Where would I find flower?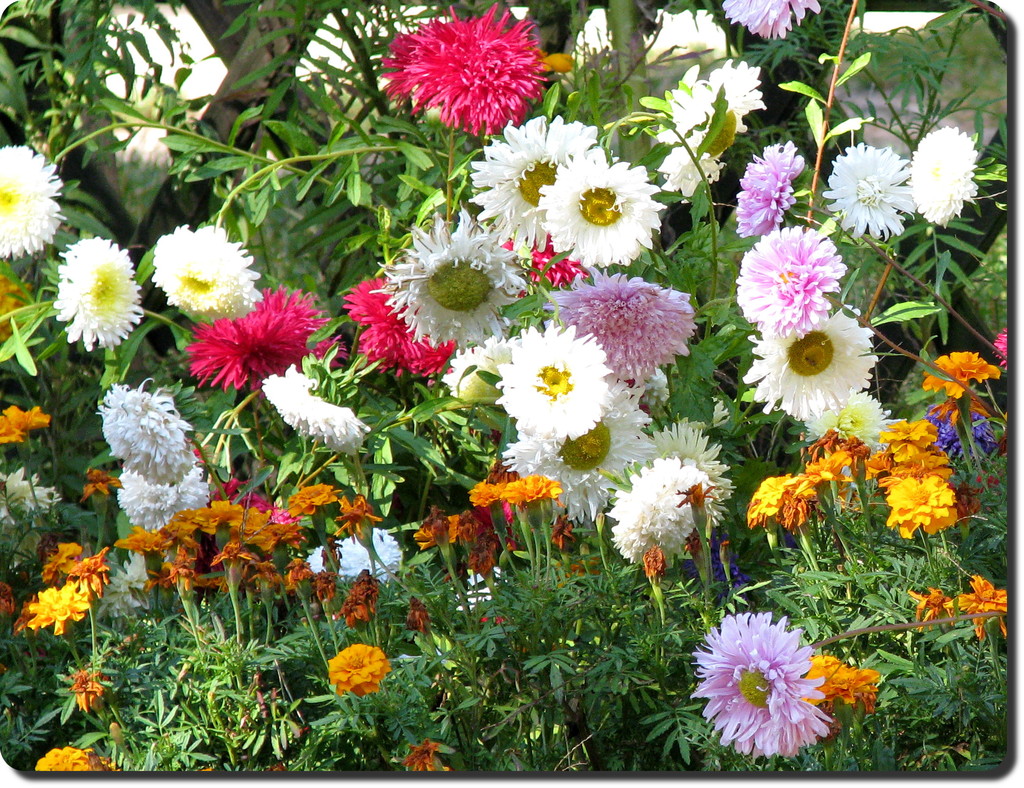
At l=902, t=132, r=978, b=232.
